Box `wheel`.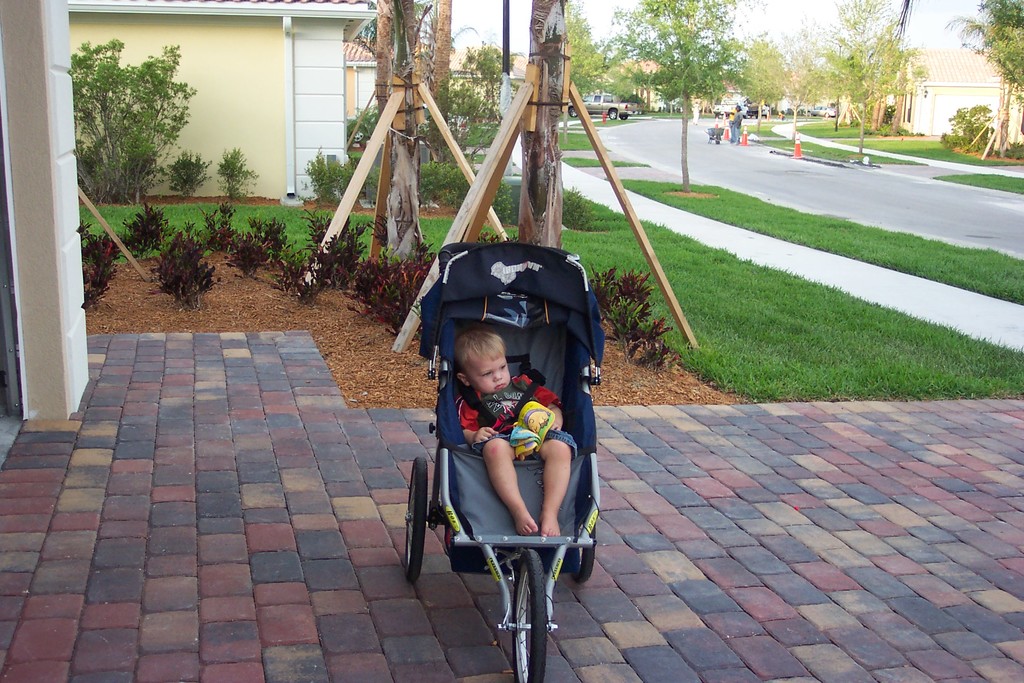
609/108/618/120.
